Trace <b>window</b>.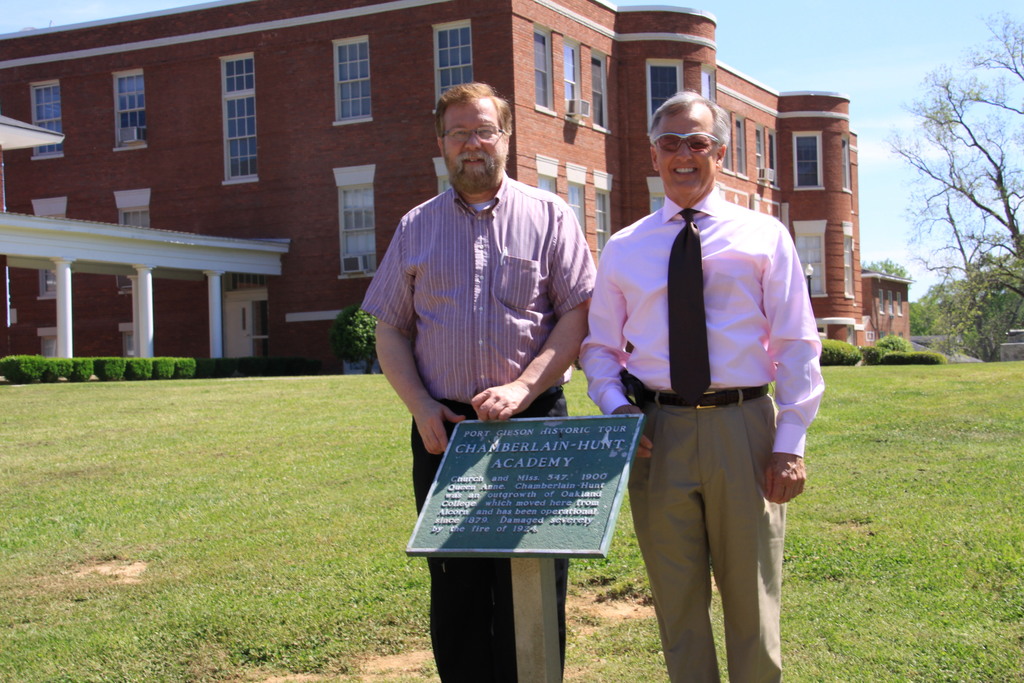
Traced to 122, 213, 148, 233.
